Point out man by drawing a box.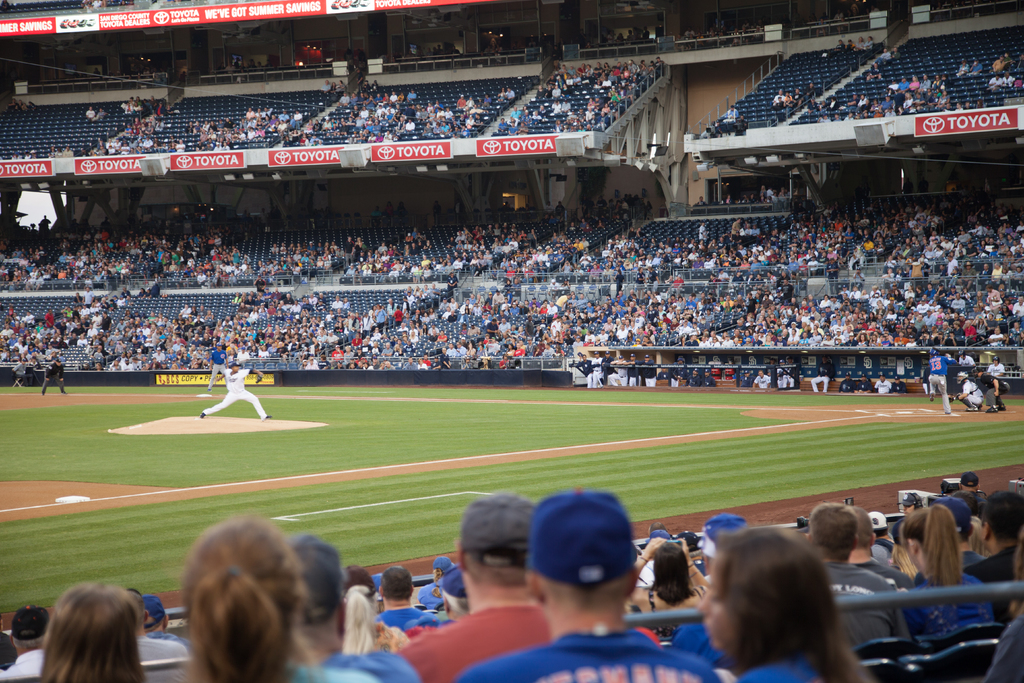
bbox=[696, 514, 746, 571].
